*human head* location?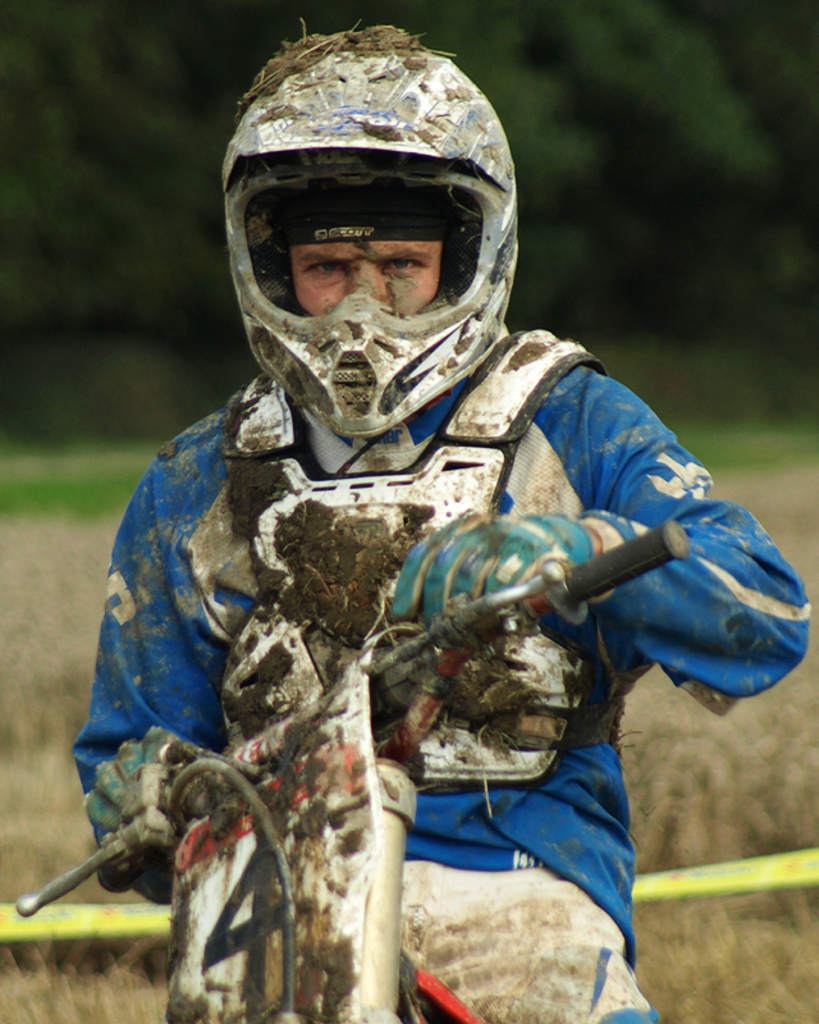
{"x1": 294, "y1": 243, "x2": 445, "y2": 302}
